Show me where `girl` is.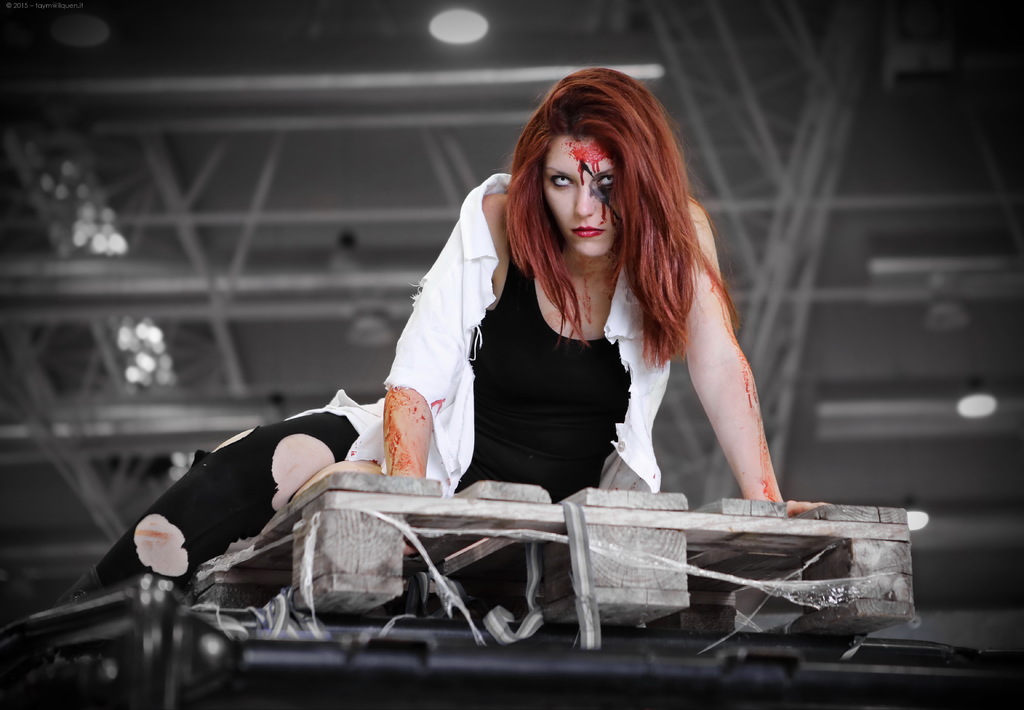
`girl` is at l=76, t=63, r=824, b=586.
